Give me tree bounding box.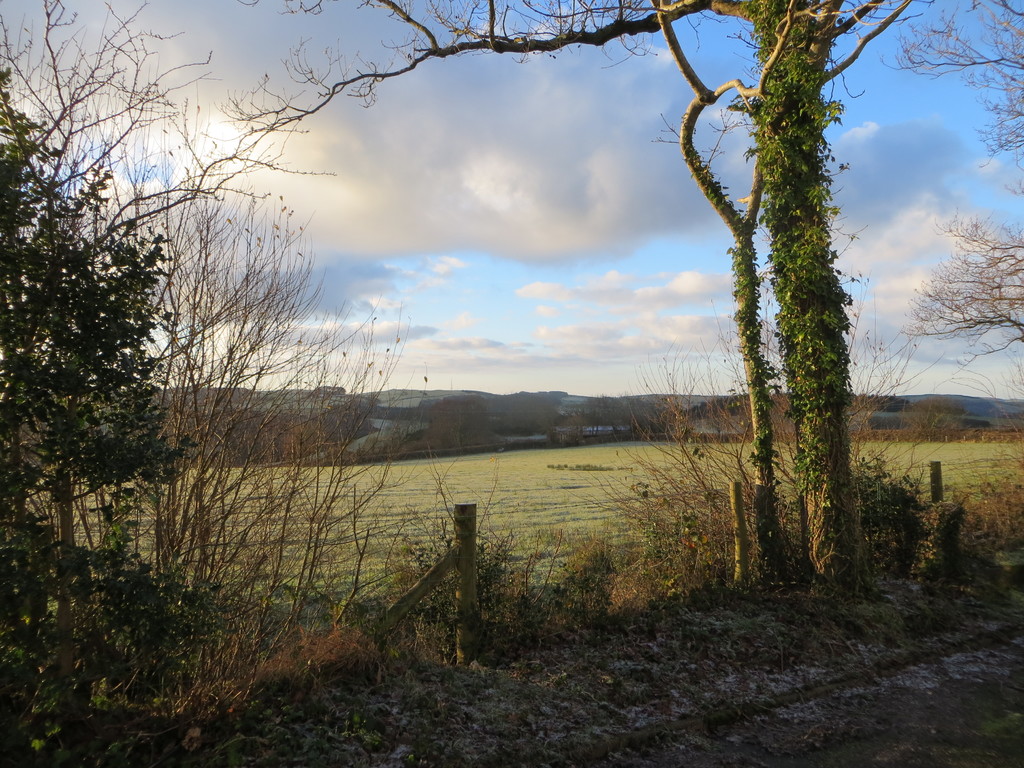
detection(881, 0, 1023, 387).
